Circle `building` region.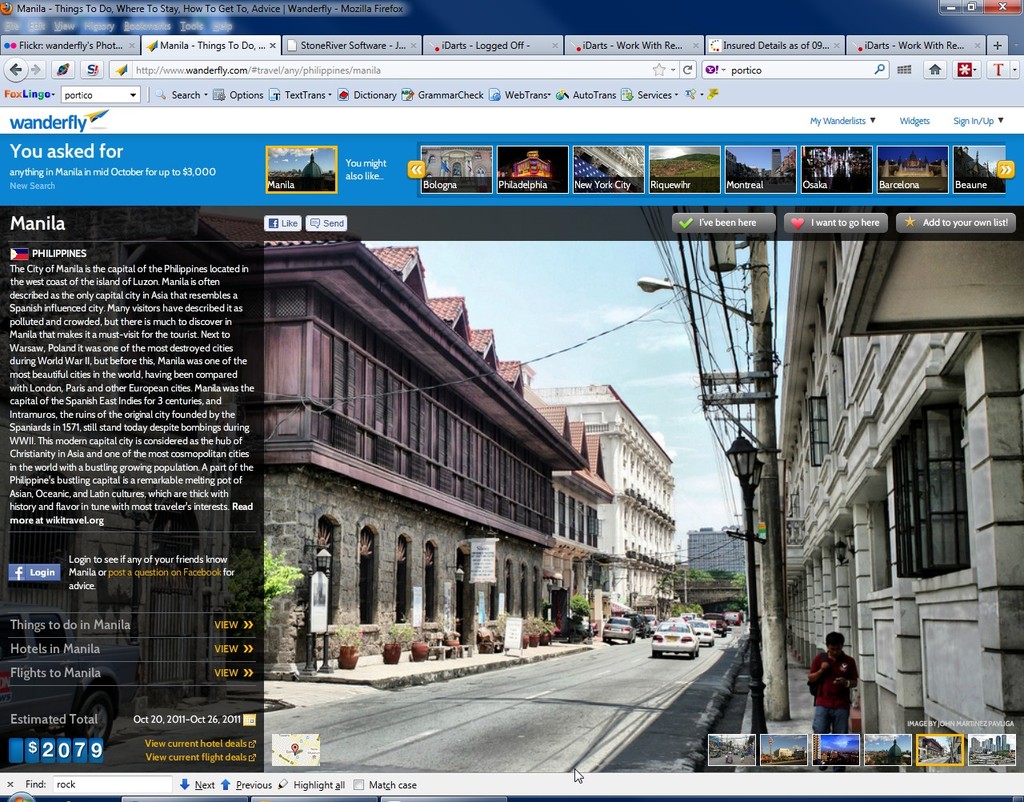
Region: box(783, 240, 1023, 773).
